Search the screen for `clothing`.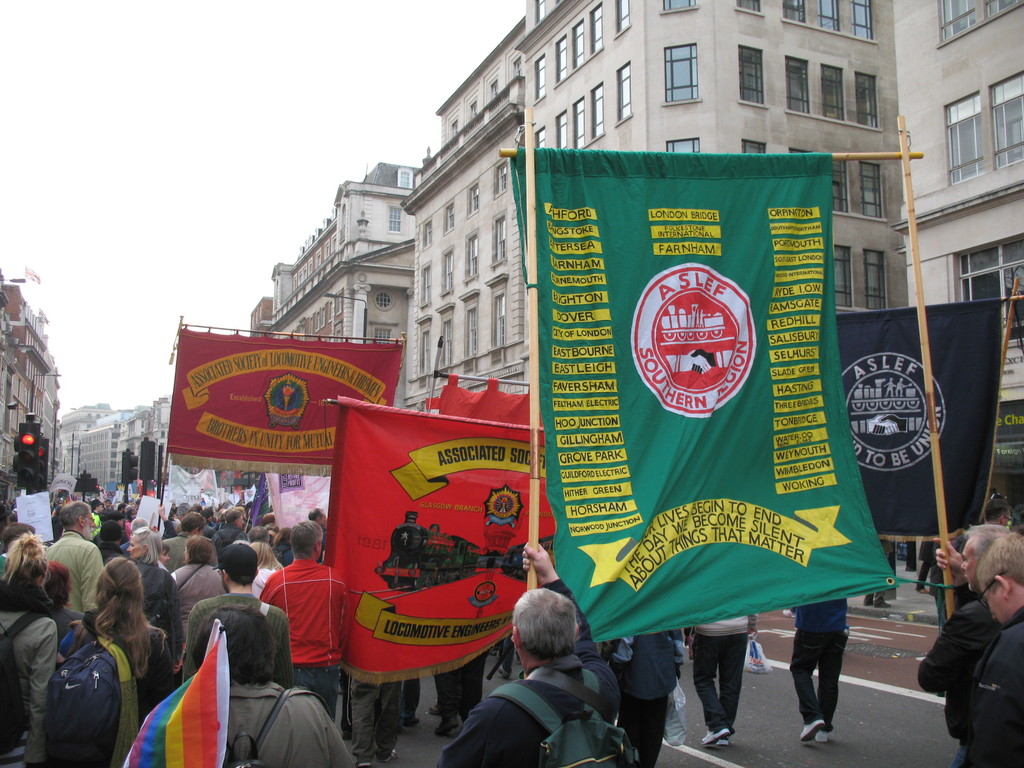
Found at (x1=442, y1=577, x2=621, y2=767).
